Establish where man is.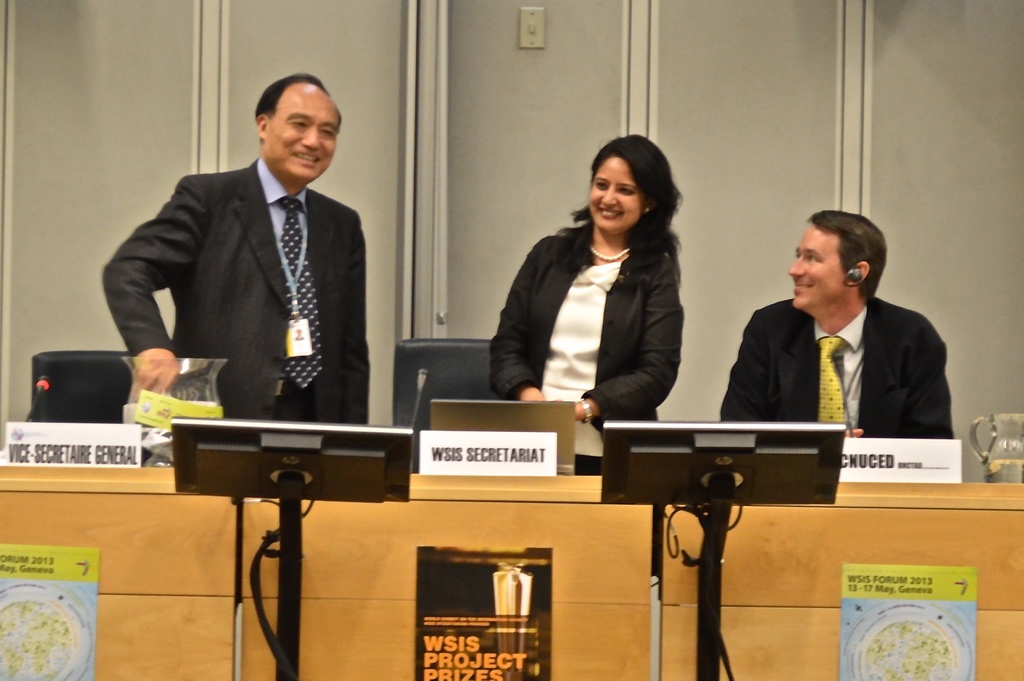
Established at [105, 88, 397, 438].
